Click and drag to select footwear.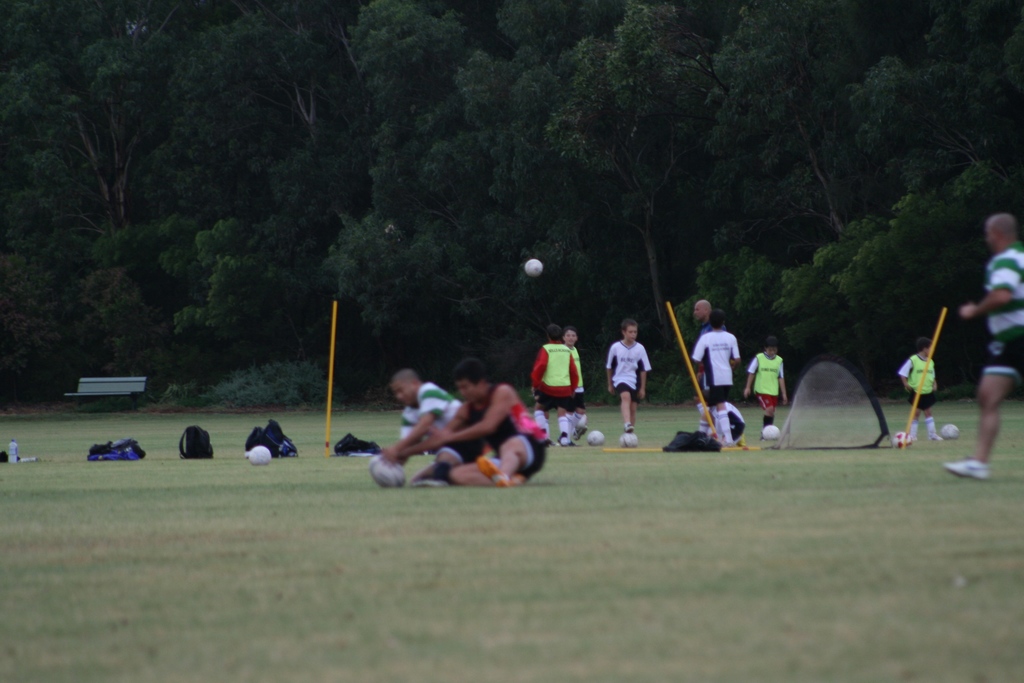
Selection: x1=509 y1=476 x2=527 y2=484.
